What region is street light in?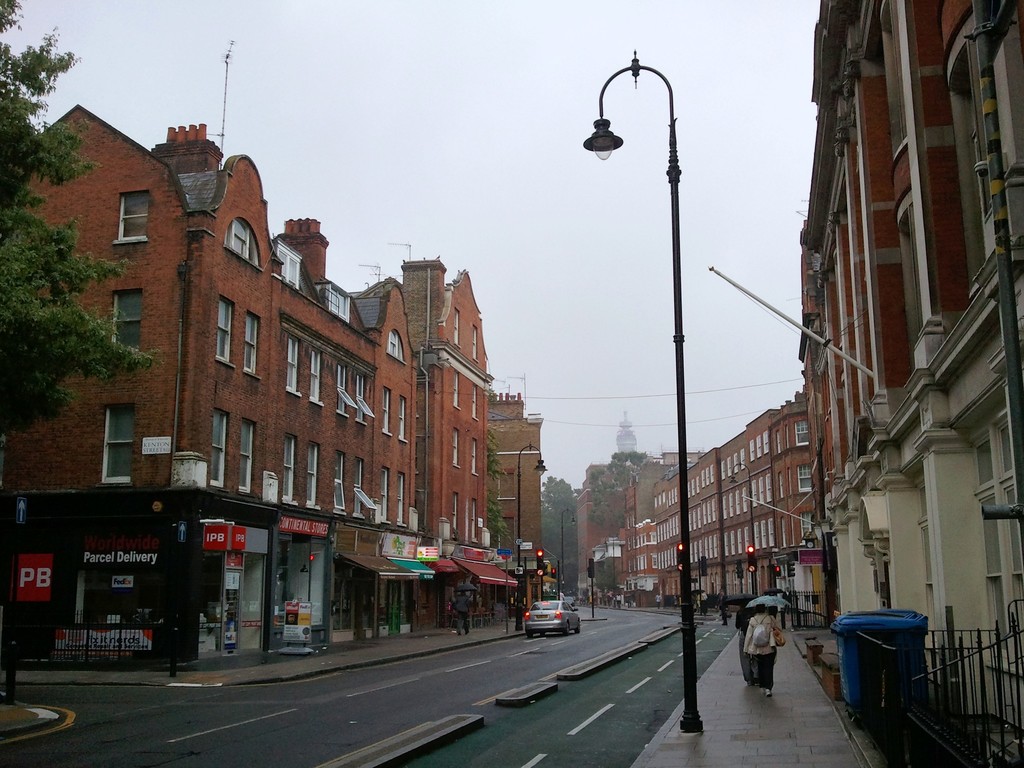
Rect(730, 460, 760, 595).
